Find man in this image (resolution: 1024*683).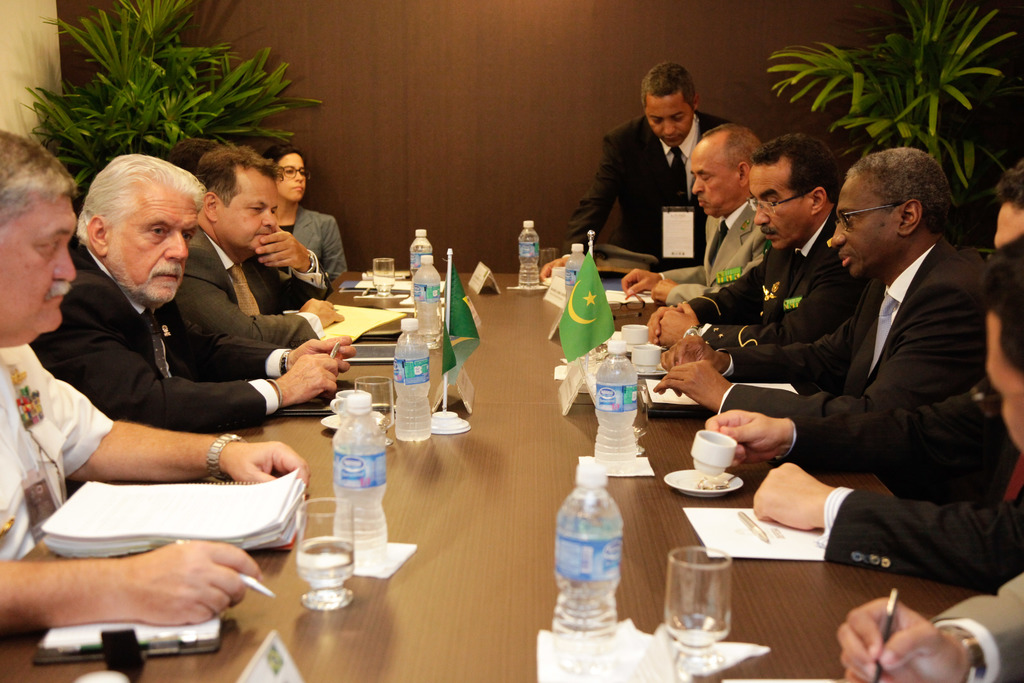
[left=0, top=123, right=307, bottom=635].
